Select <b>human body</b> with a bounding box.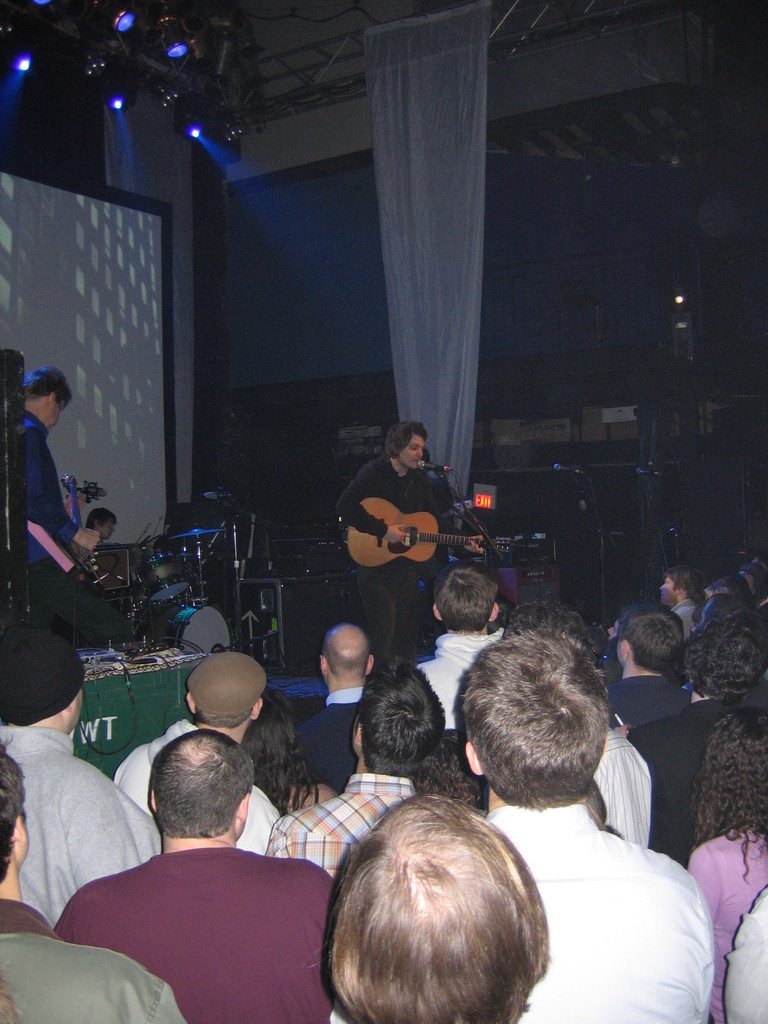
(left=665, top=564, right=705, bottom=633).
